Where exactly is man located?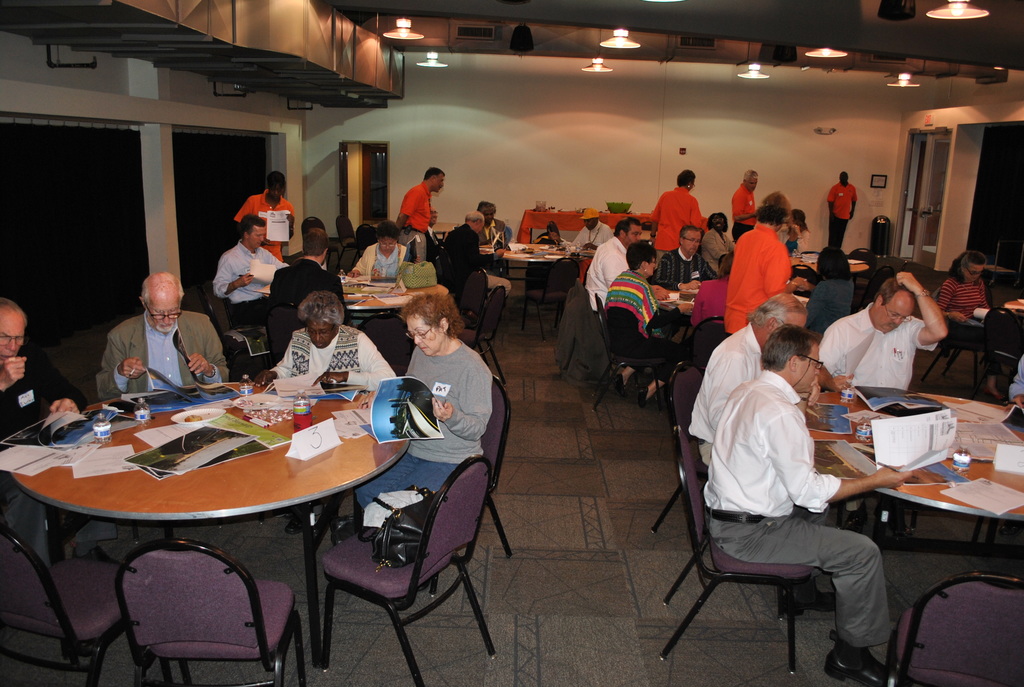
Its bounding box is 473,196,513,250.
